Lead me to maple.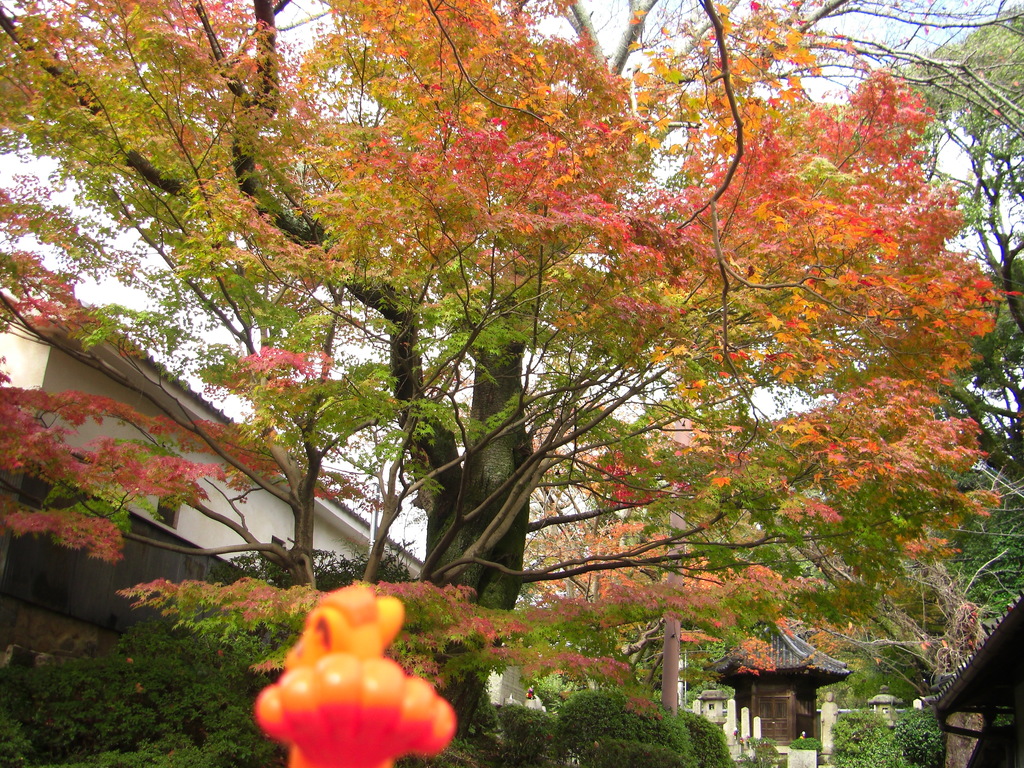
Lead to locate(0, 0, 995, 740).
